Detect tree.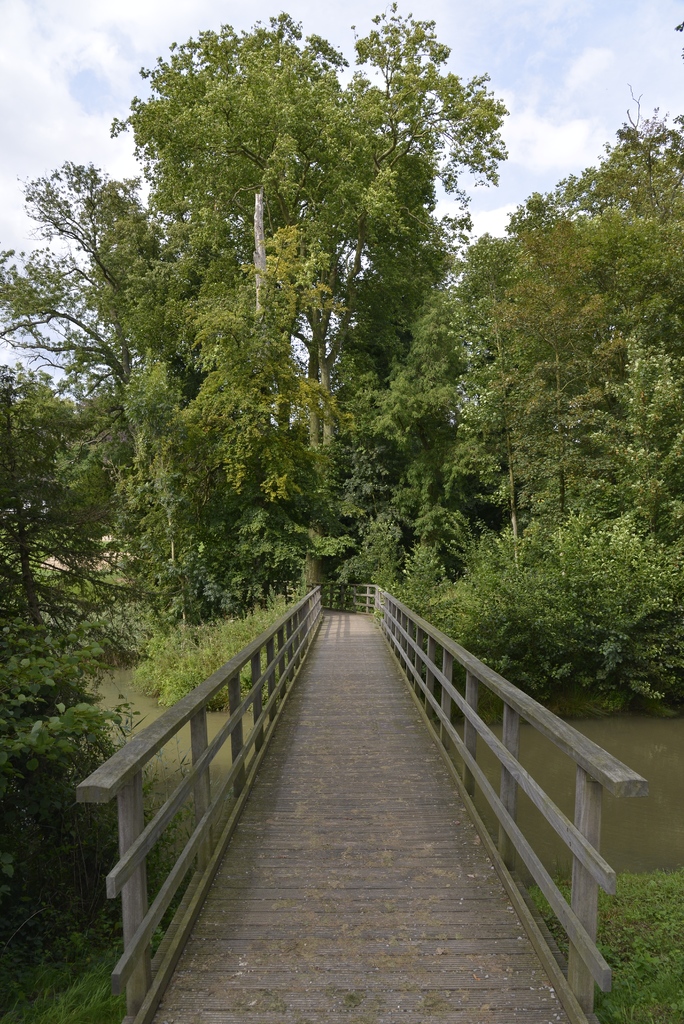
Detected at (left=0, top=157, right=235, bottom=603).
